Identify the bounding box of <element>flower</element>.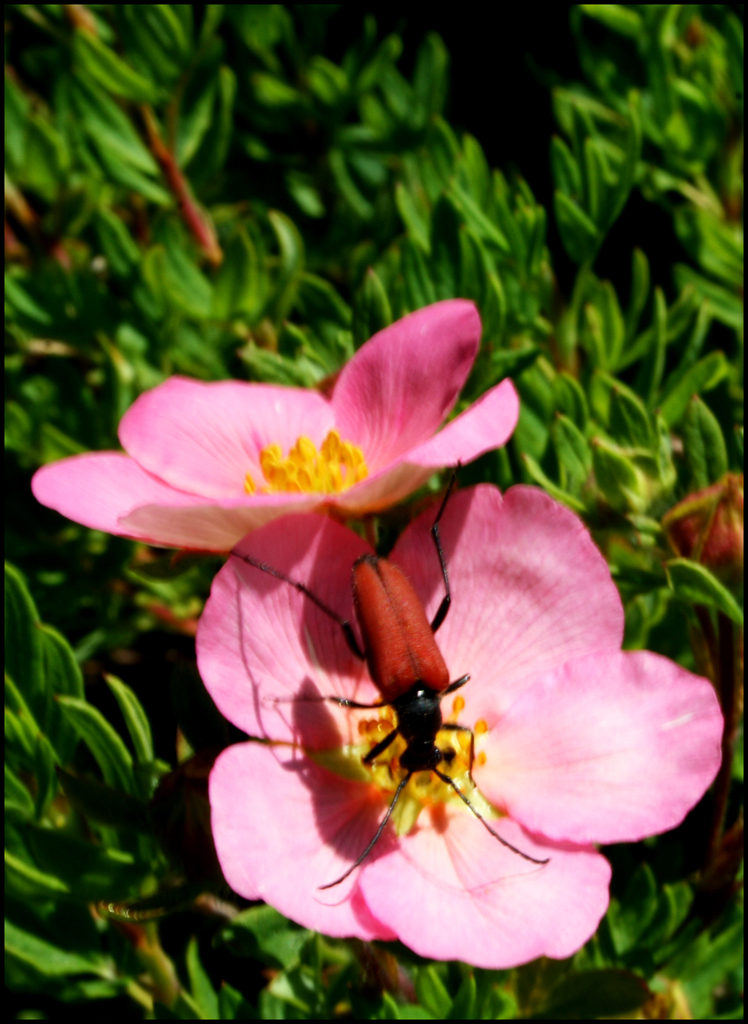
detection(191, 481, 722, 966).
